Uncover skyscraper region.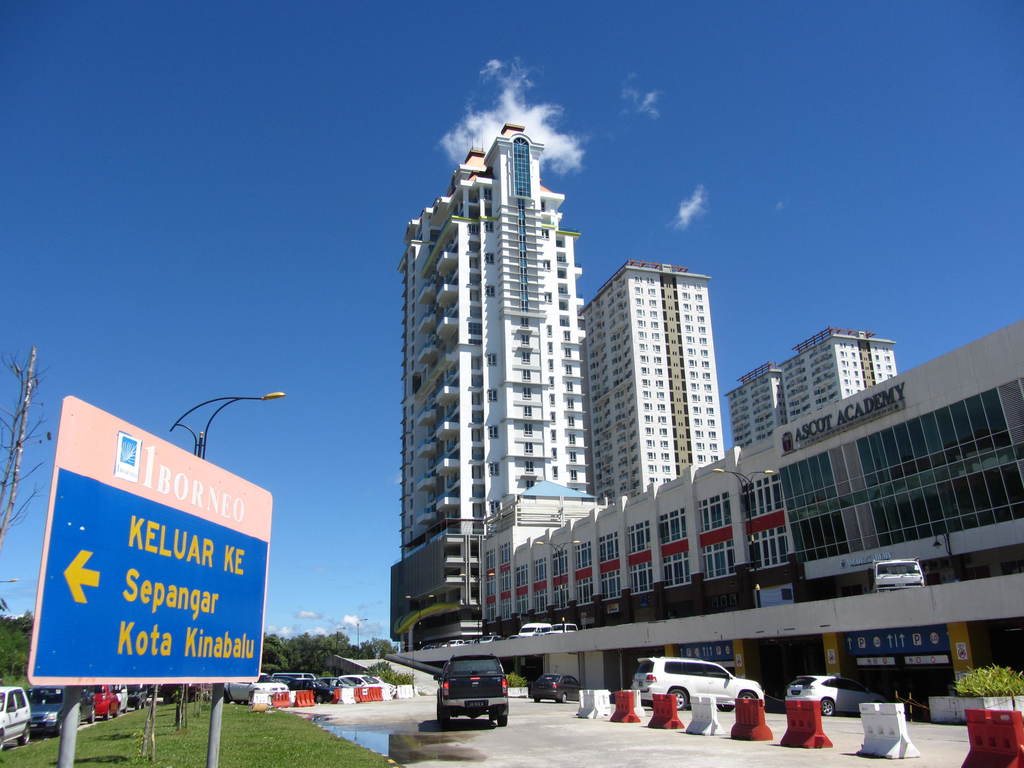
Uncovered: 396,122,572,562.
